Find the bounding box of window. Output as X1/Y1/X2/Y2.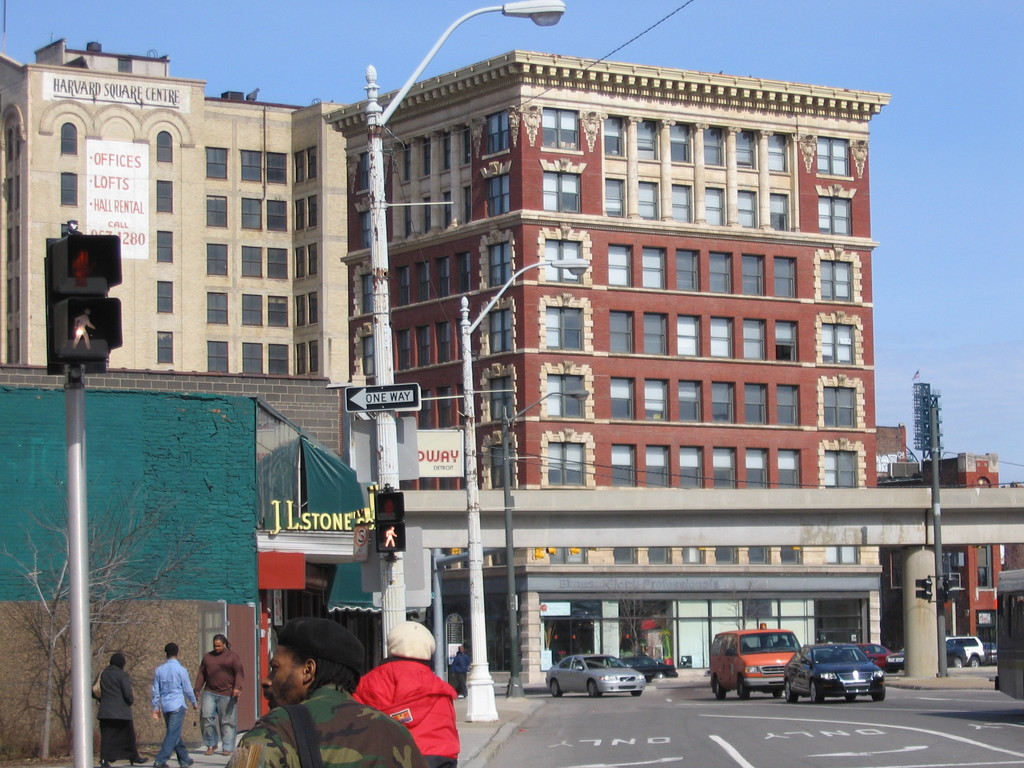
772/320/797/362.
